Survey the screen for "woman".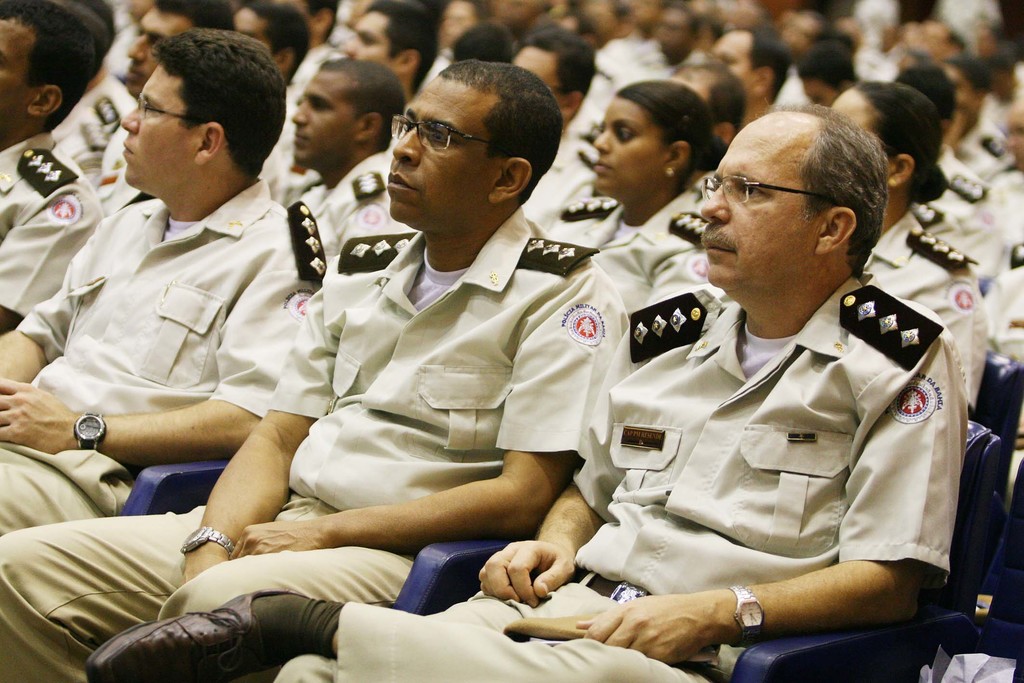
Survey found: bbox=[545, 71, 706, 299].
